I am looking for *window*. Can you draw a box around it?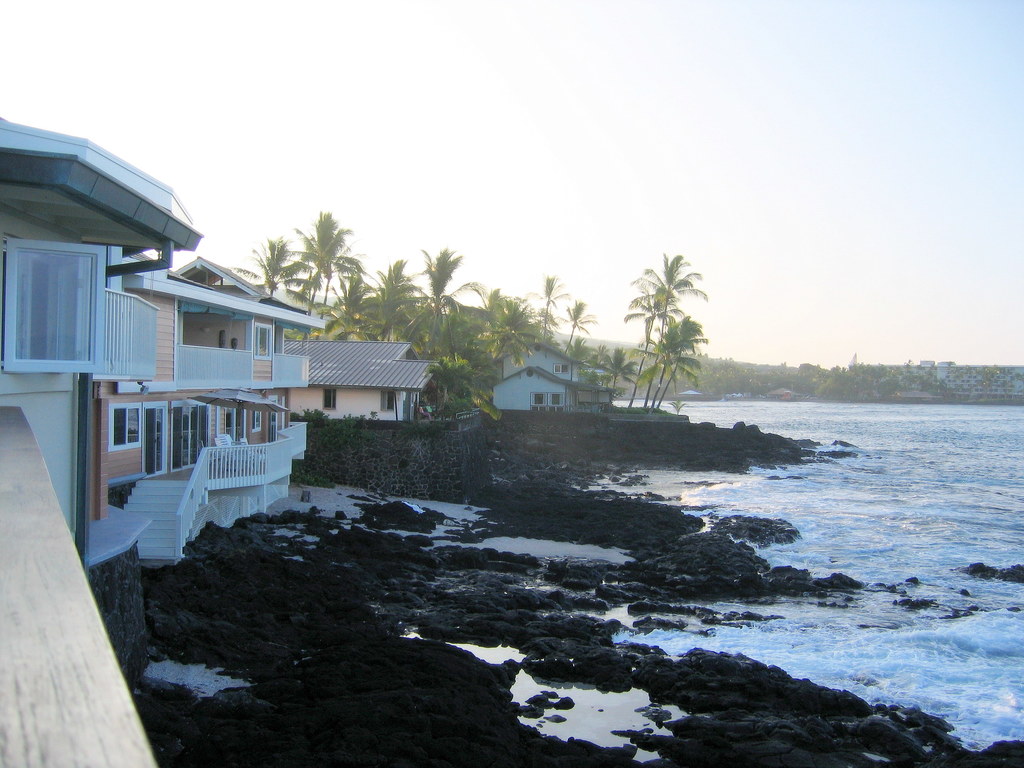
Sure, the bounding box is 19 232 95 367.
